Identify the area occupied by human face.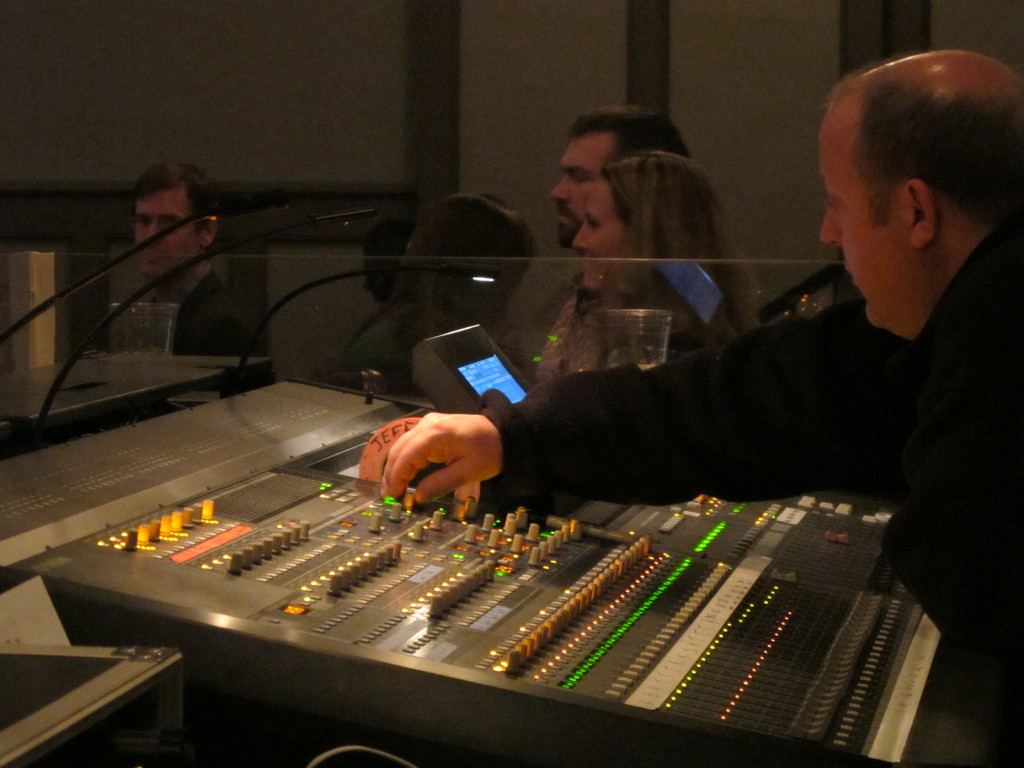
Area: locate(549, 138, 618, 248).
